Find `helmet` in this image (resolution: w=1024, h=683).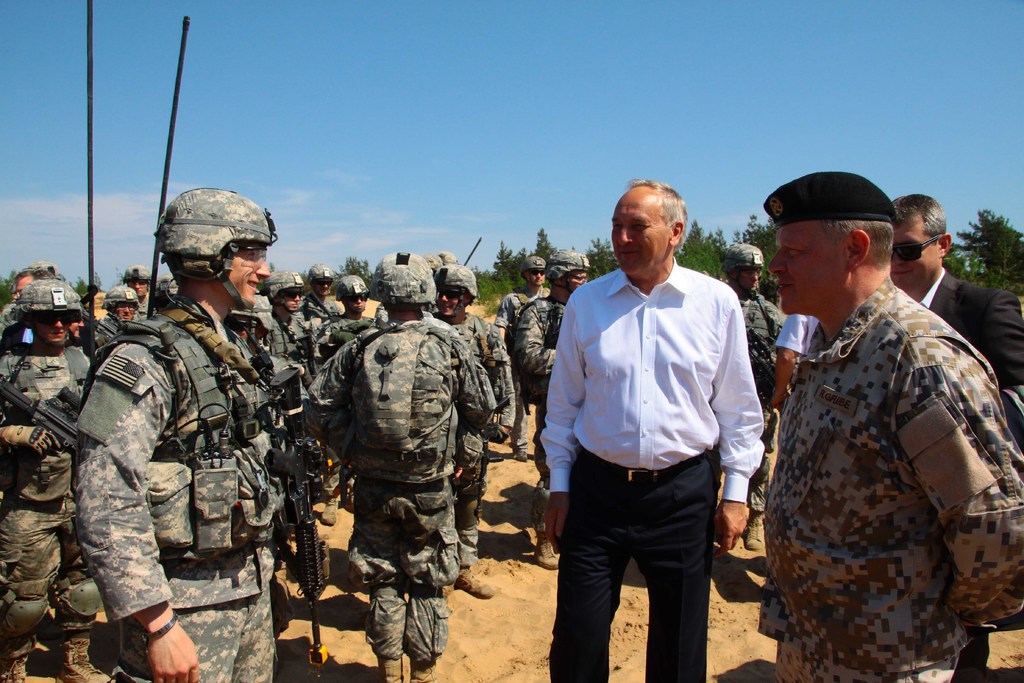
[369, 249, 440, 322].
